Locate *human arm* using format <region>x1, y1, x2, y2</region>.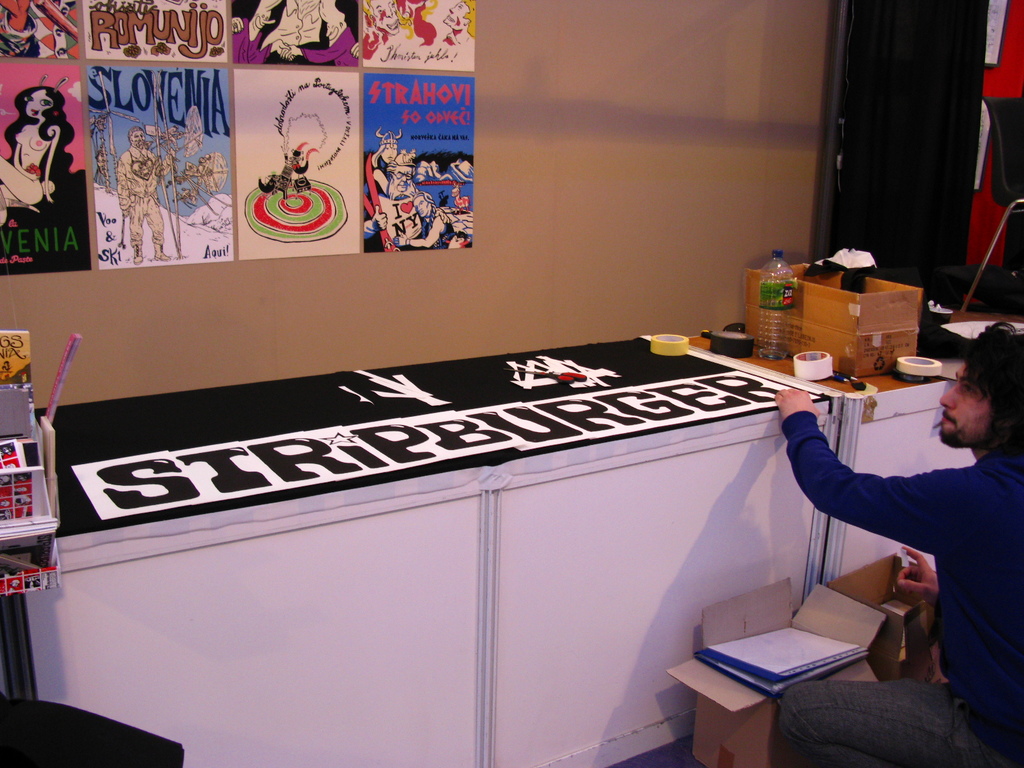
<region>42, 119, 63, 202</region>.
